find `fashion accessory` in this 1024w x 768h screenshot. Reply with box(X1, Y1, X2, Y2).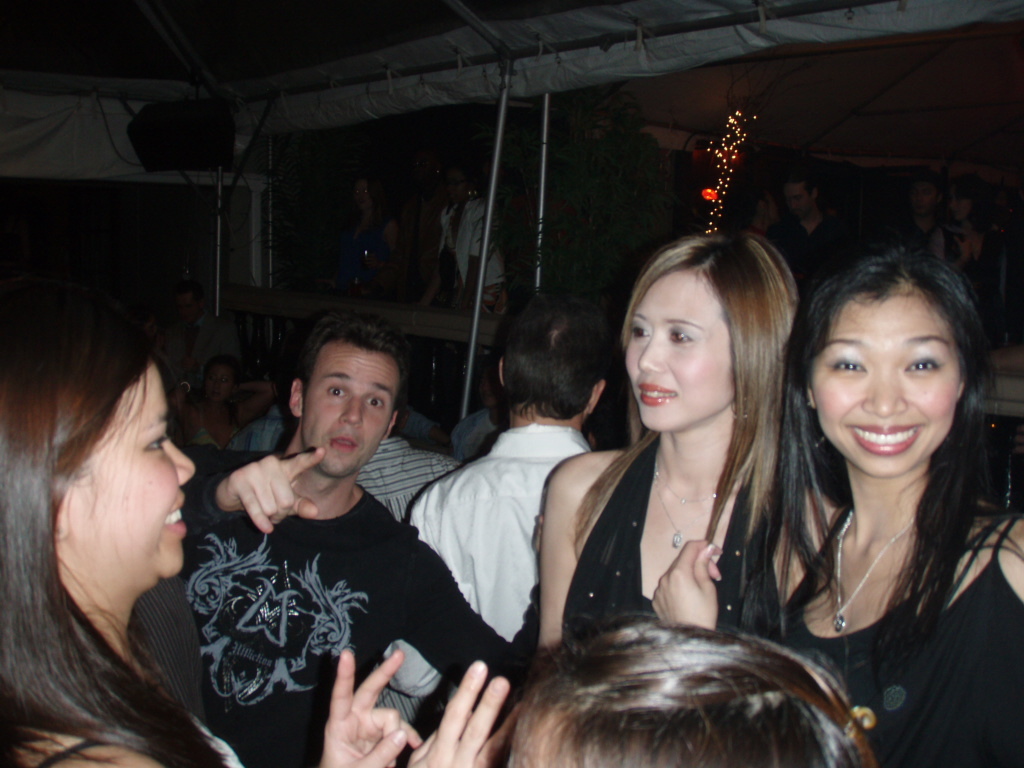
box(730, 396, 753, 416).
